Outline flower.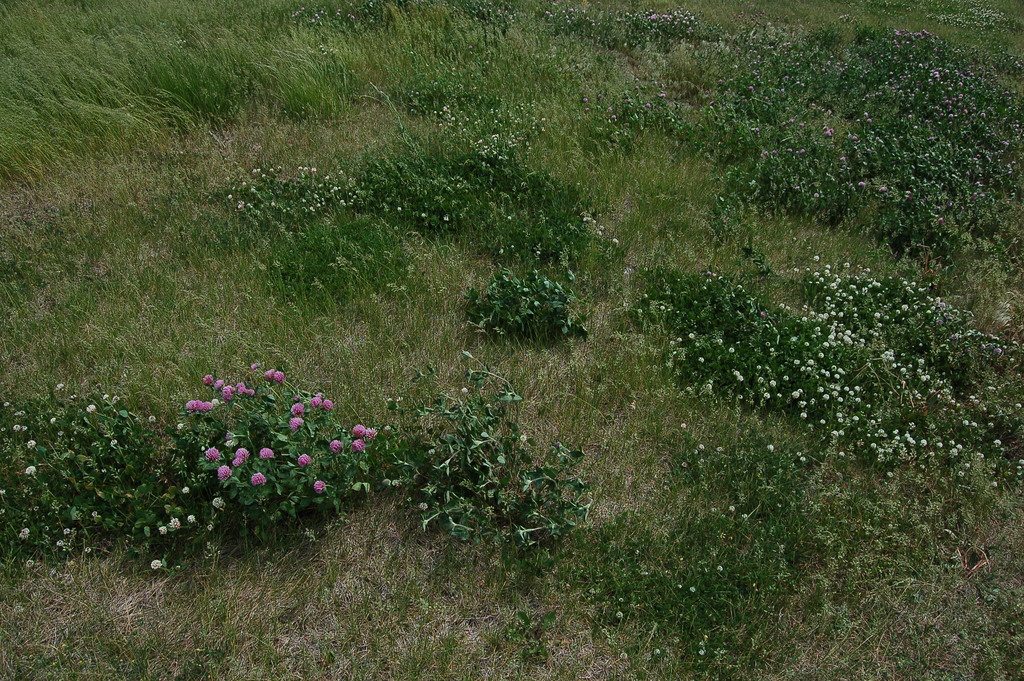
Outline: region(733, 282, 744, 293).
